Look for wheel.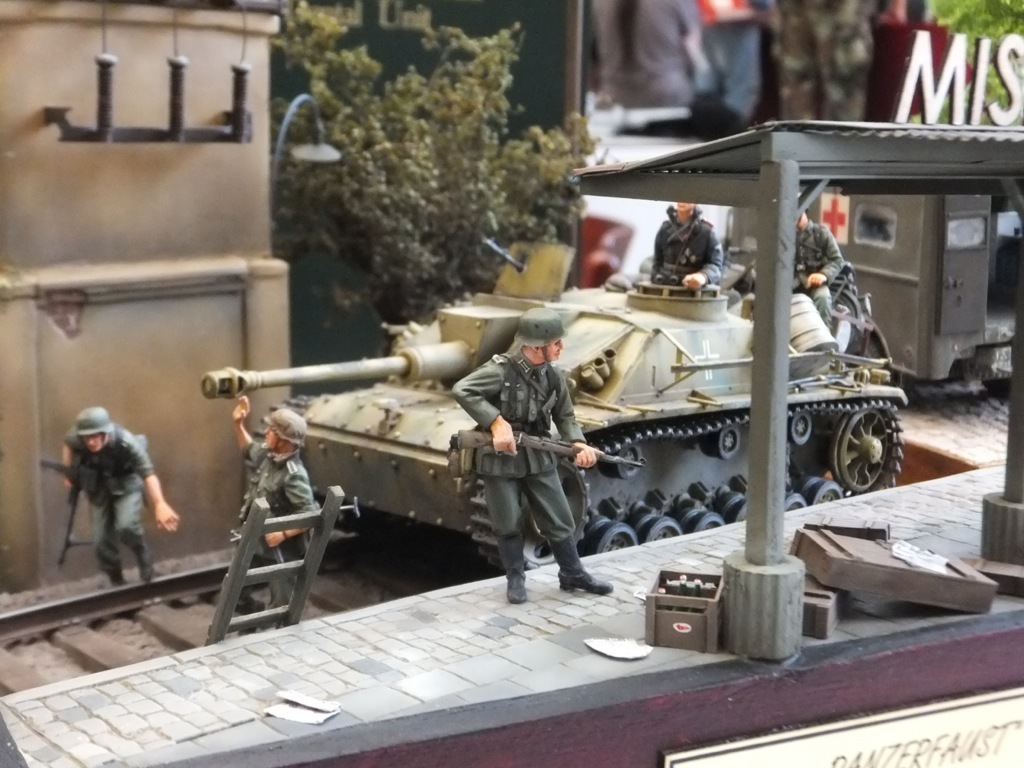
Found: locate(796, 476, 823, 492).
